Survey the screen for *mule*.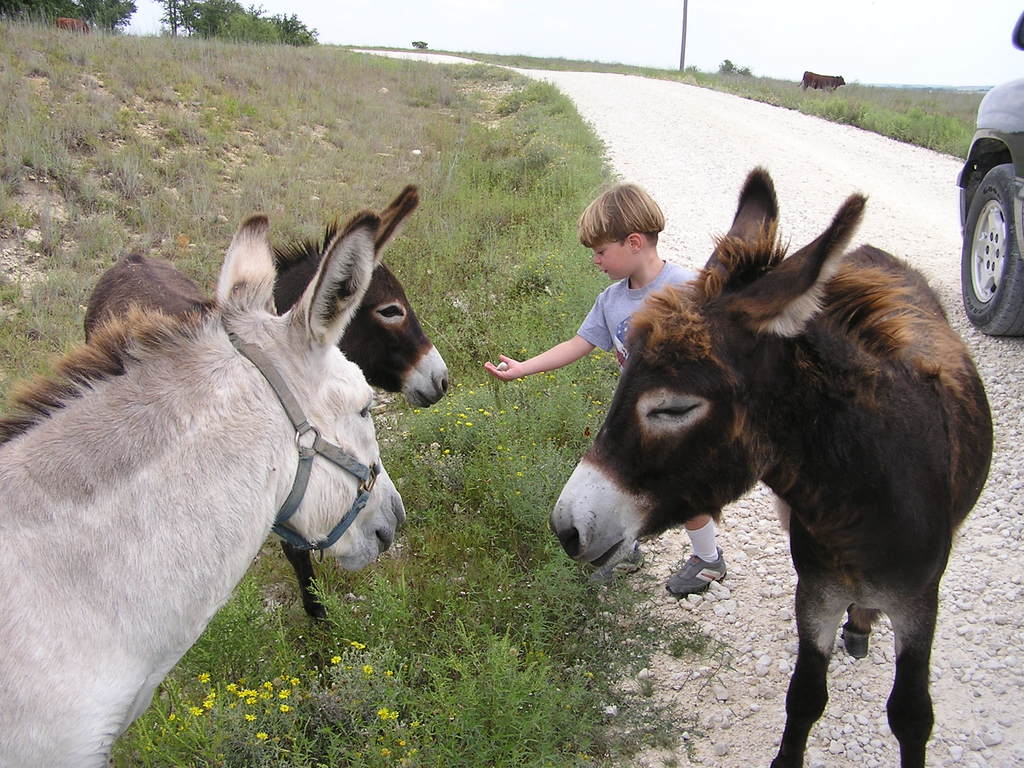
Survey found: {"x1": 552, "y1": 168, "x2": 990, "y2": 767}.
